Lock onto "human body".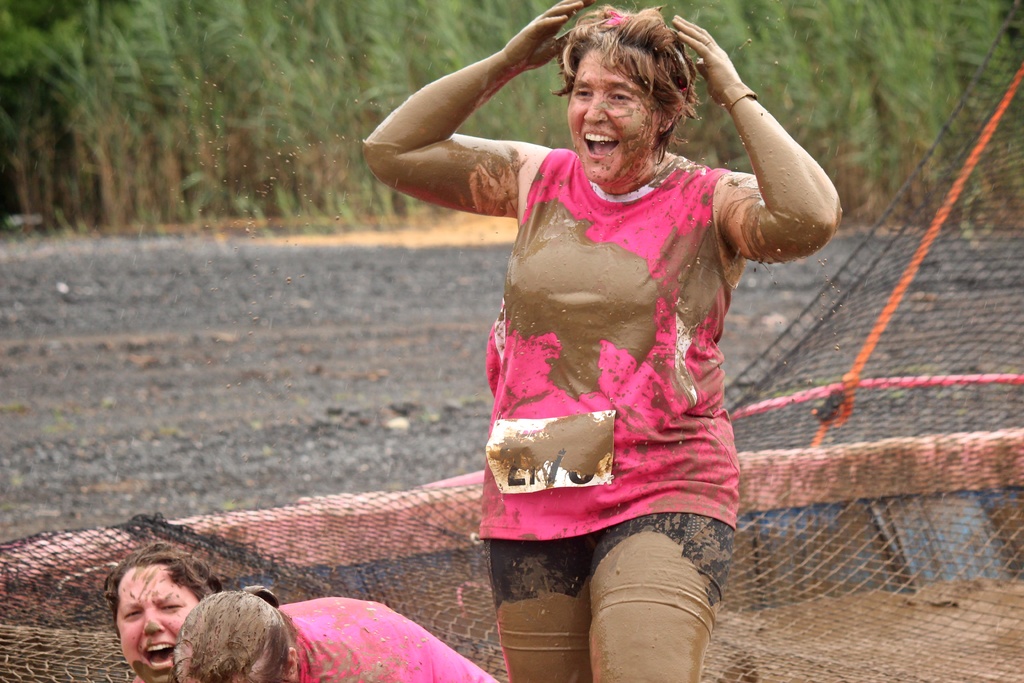
Locked: bbox=(273, 9, 837, 666).
